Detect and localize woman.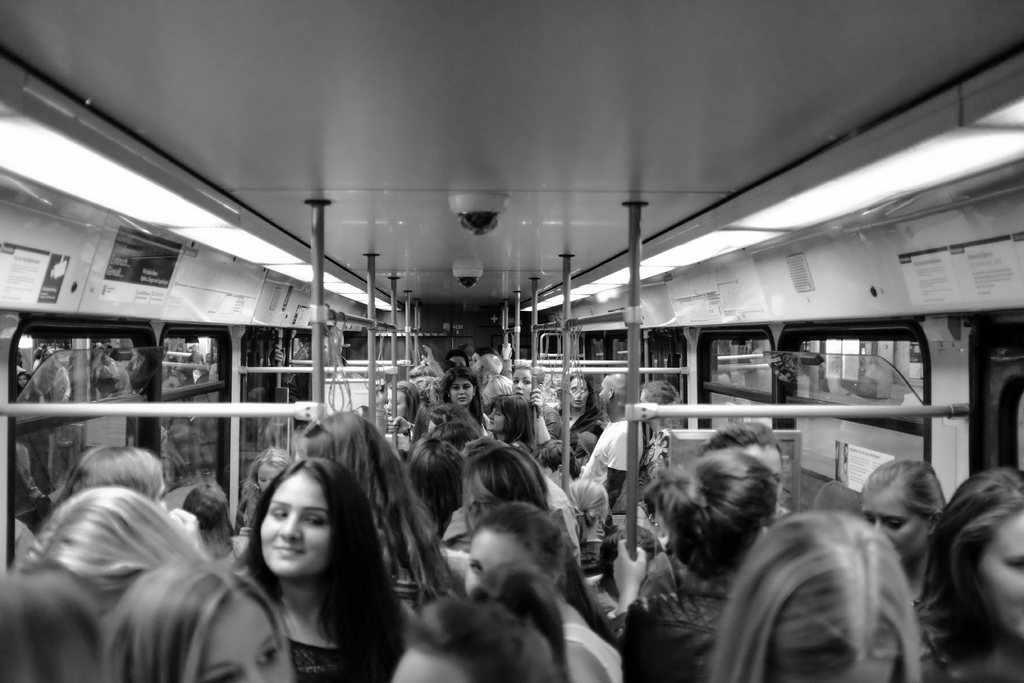
Localized at (x1=706, y1=511, x2=923, y2=682).
